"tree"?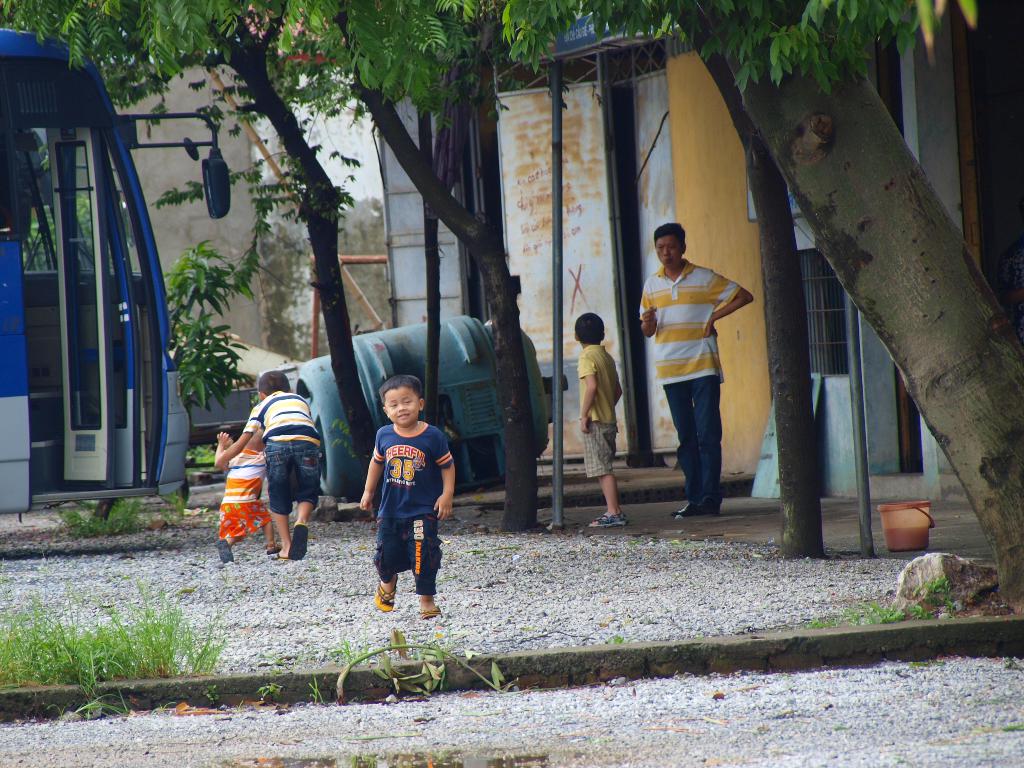
{"x1": 259, "y1": 0, "x2": 671, "y2": 524}
